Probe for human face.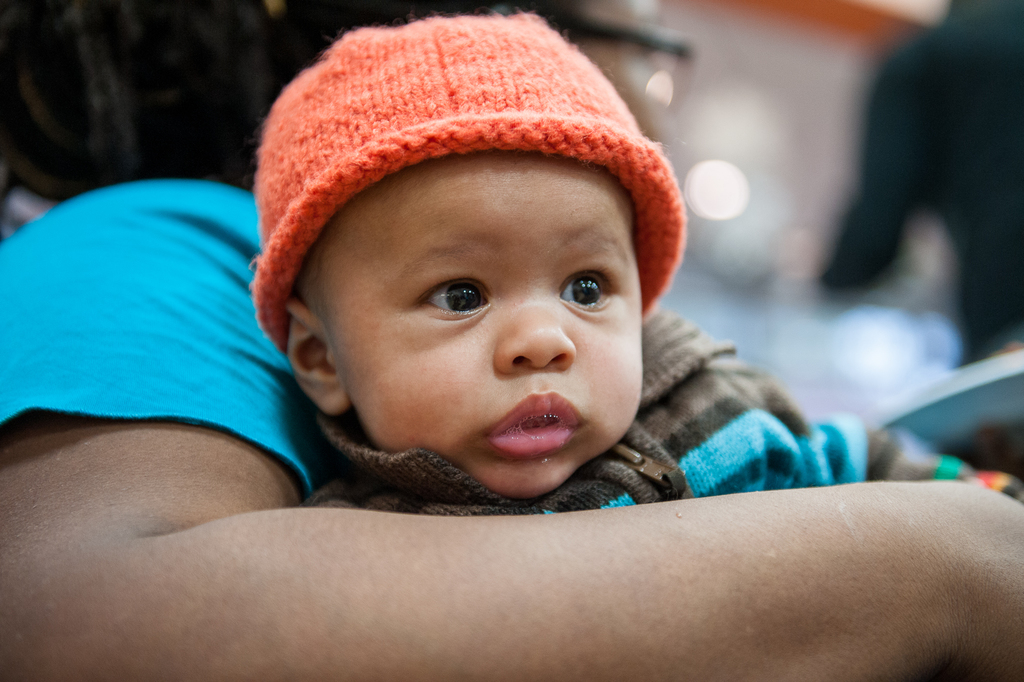
Probe result: l=287, t=149, r=641, b=501.
